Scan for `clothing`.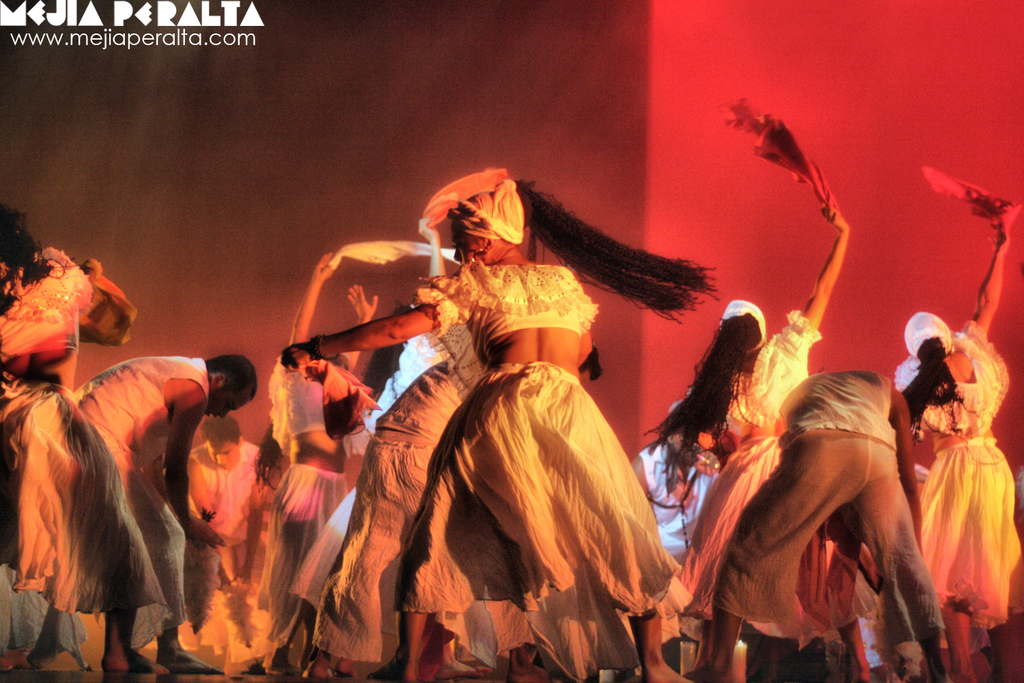
Scan result: pyautogui.locateOnScreen(189, 447, 259, 670).
